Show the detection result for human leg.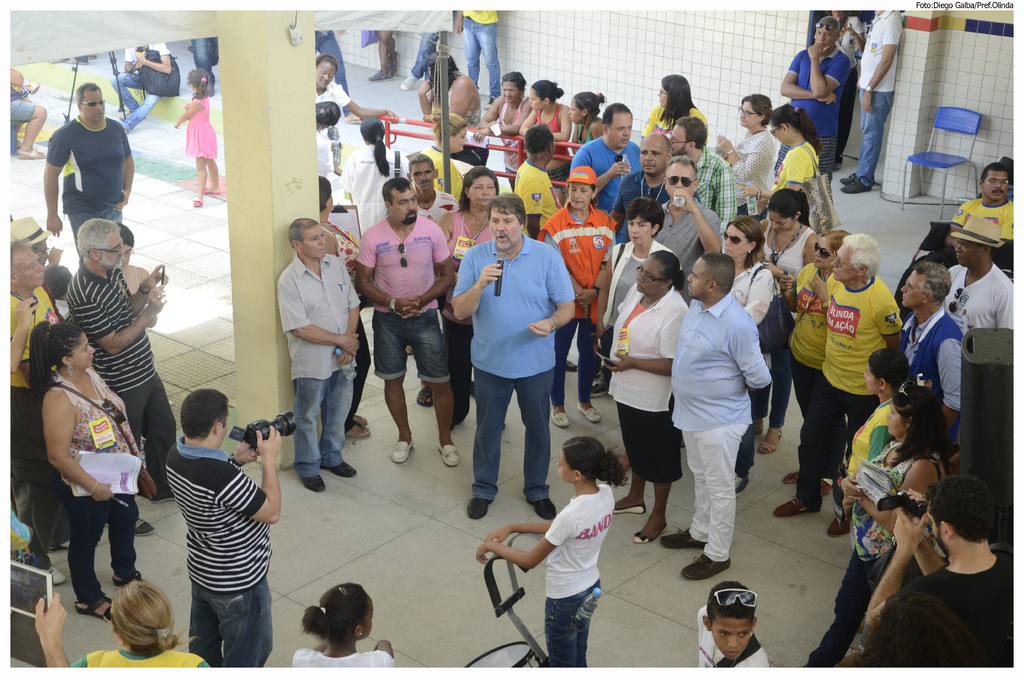
bbox=[288, 381, 329, 497].
